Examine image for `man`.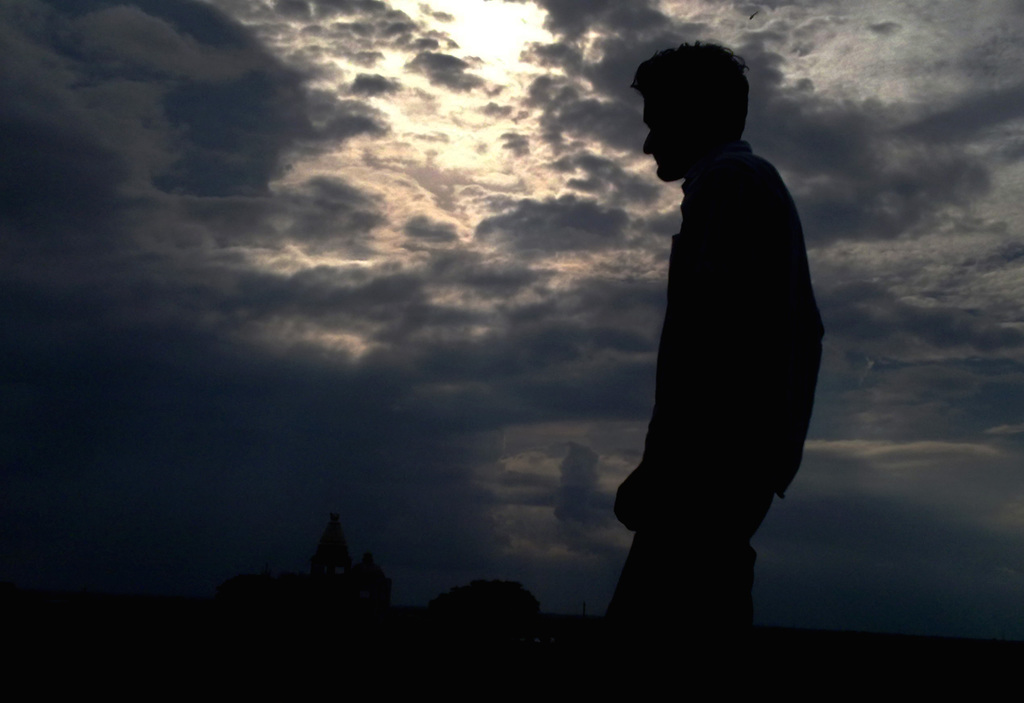
Examination result: bbox(578, 61, 842, 662).
